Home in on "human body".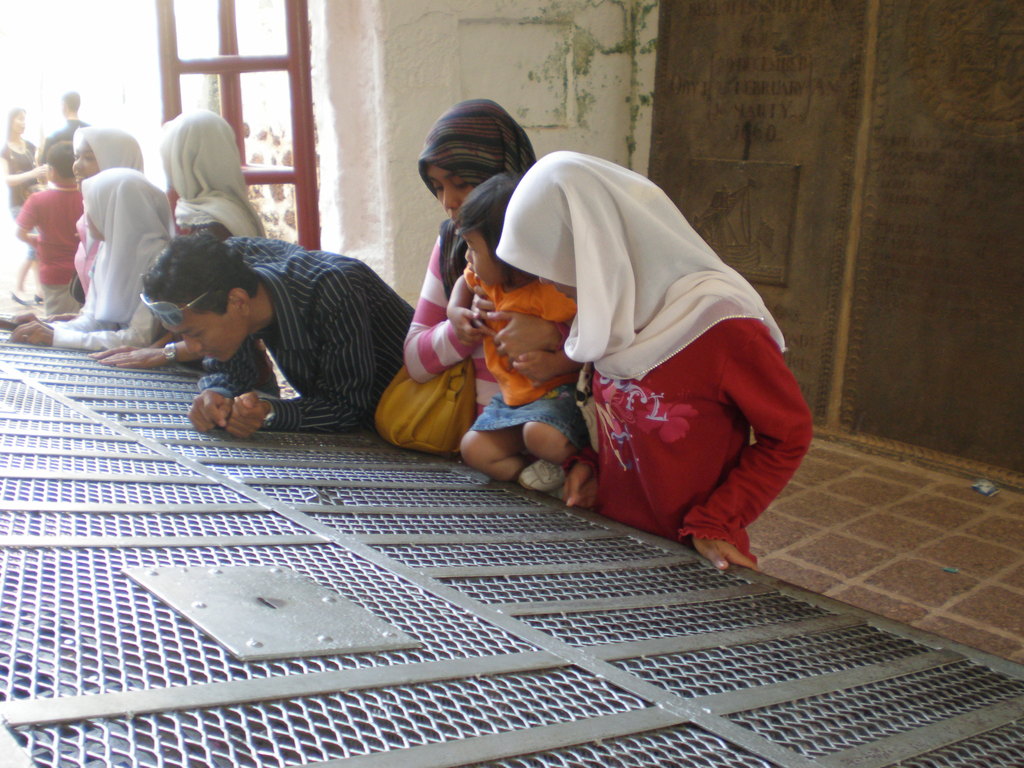
Homed in at detection(132, 225, 411, 436).
